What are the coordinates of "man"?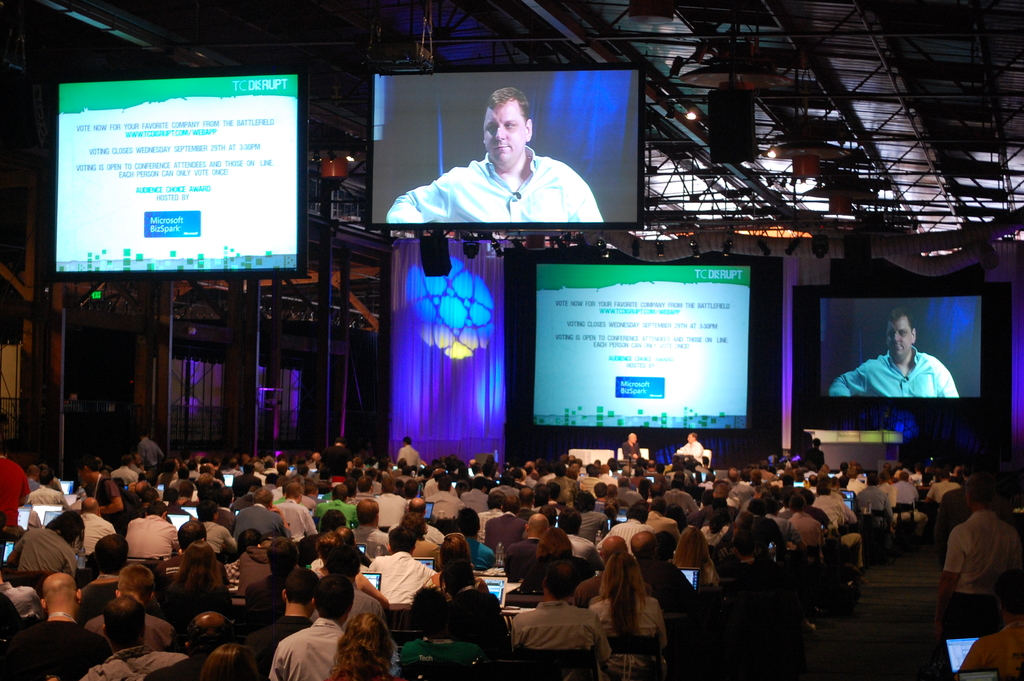
[left=563, top=488, right=609, bottom=542].
